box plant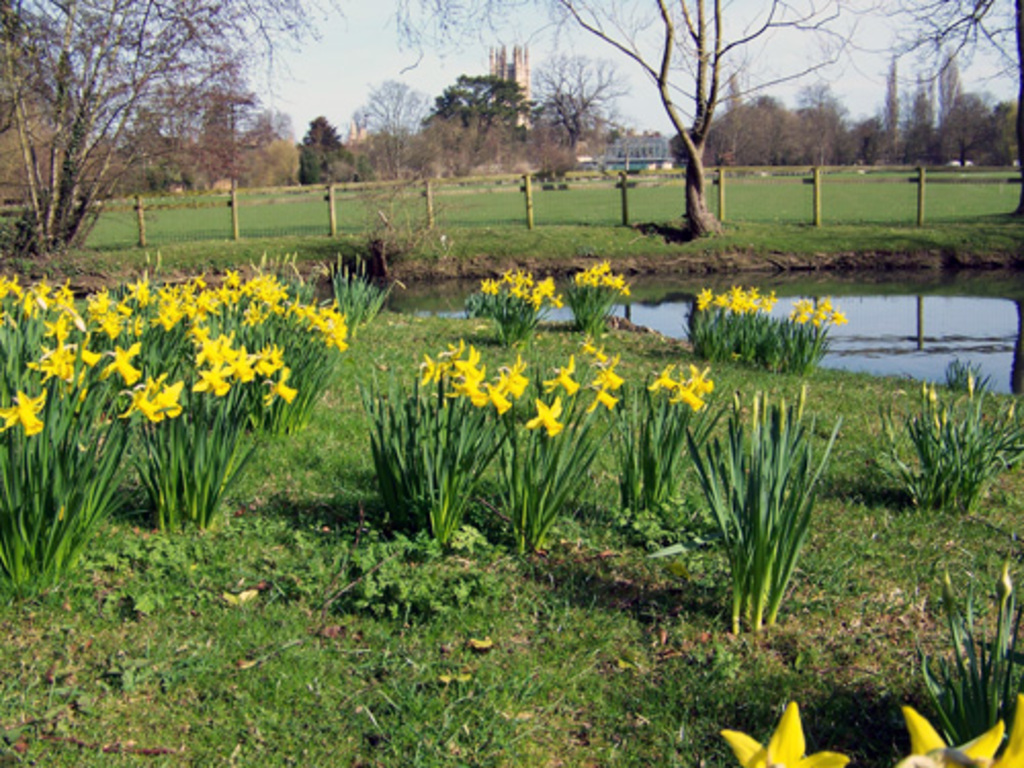
x1=328 y1=250 x2=412 y2=344
